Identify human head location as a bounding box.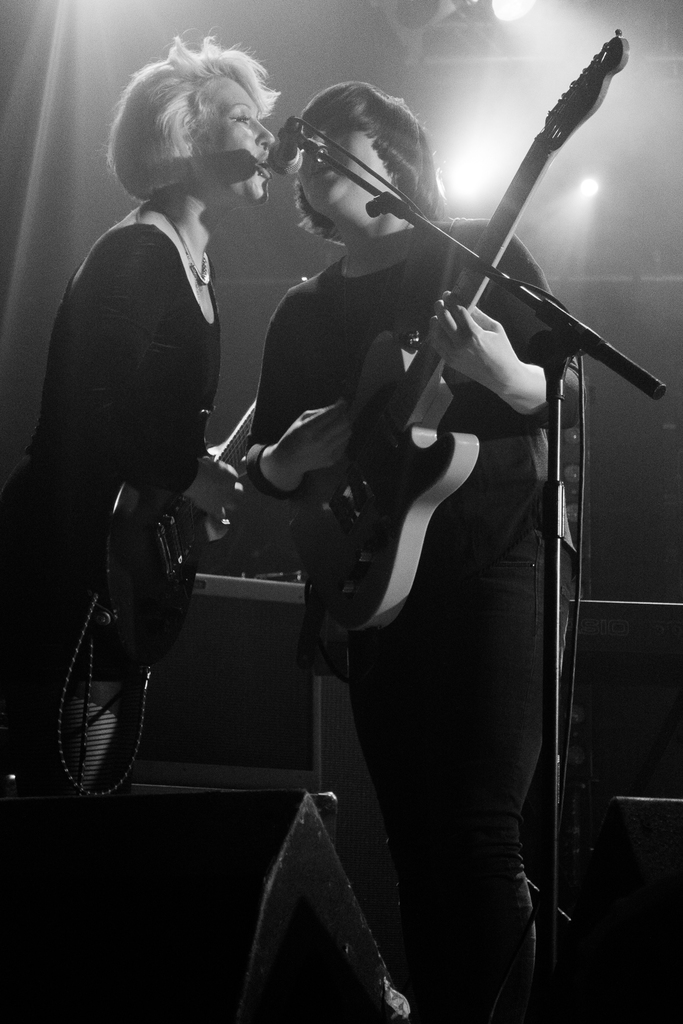
292, 80, 425, 228.
